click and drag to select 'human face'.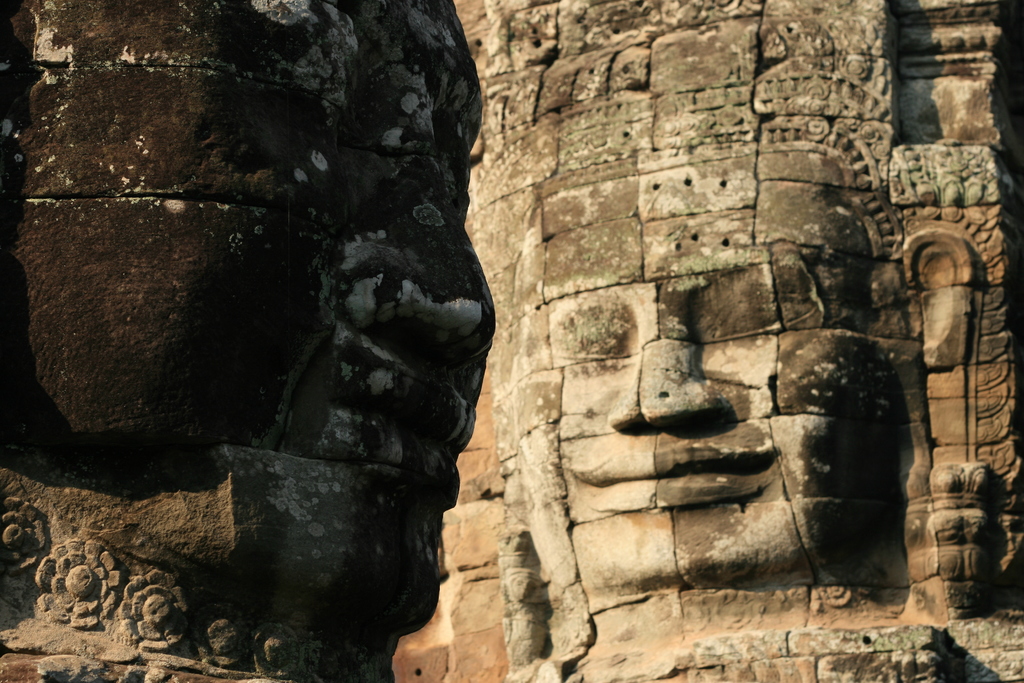
Selection: select_region(511, 149, 892, 578).
